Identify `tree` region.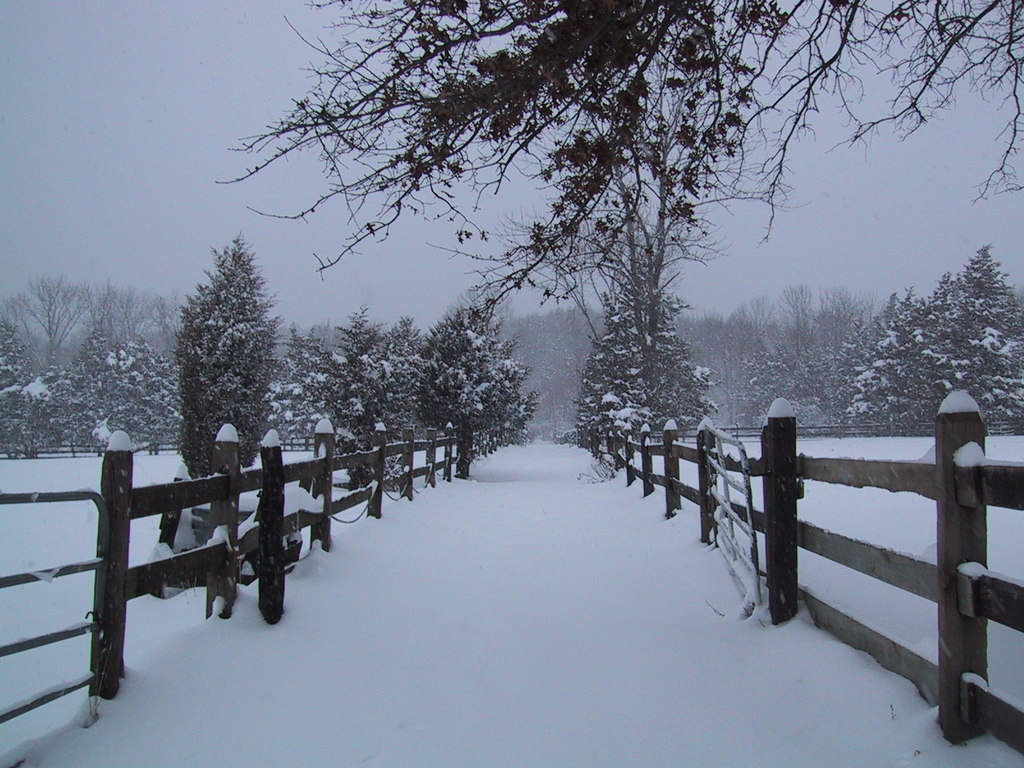
Region: pyautogui.locateOnScreen(309, 305, 403, 483).
